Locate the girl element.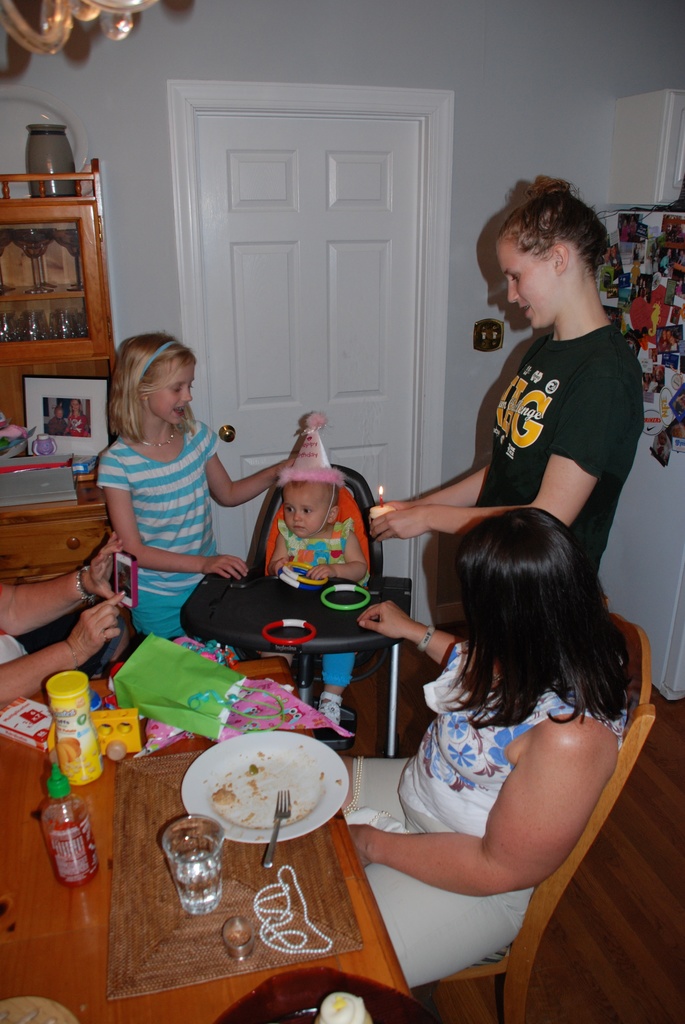
Element bbox: [97,330,297,639].
